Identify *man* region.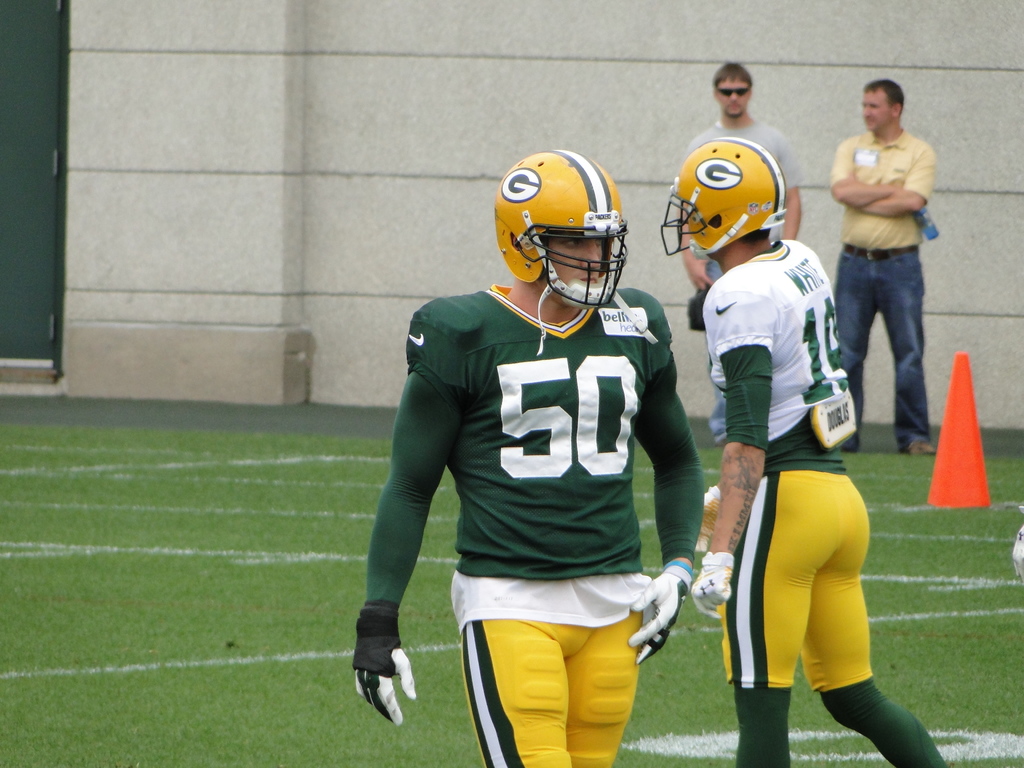
Region: pyautogui.locateOnScreen(348, 144, 703, 767).
